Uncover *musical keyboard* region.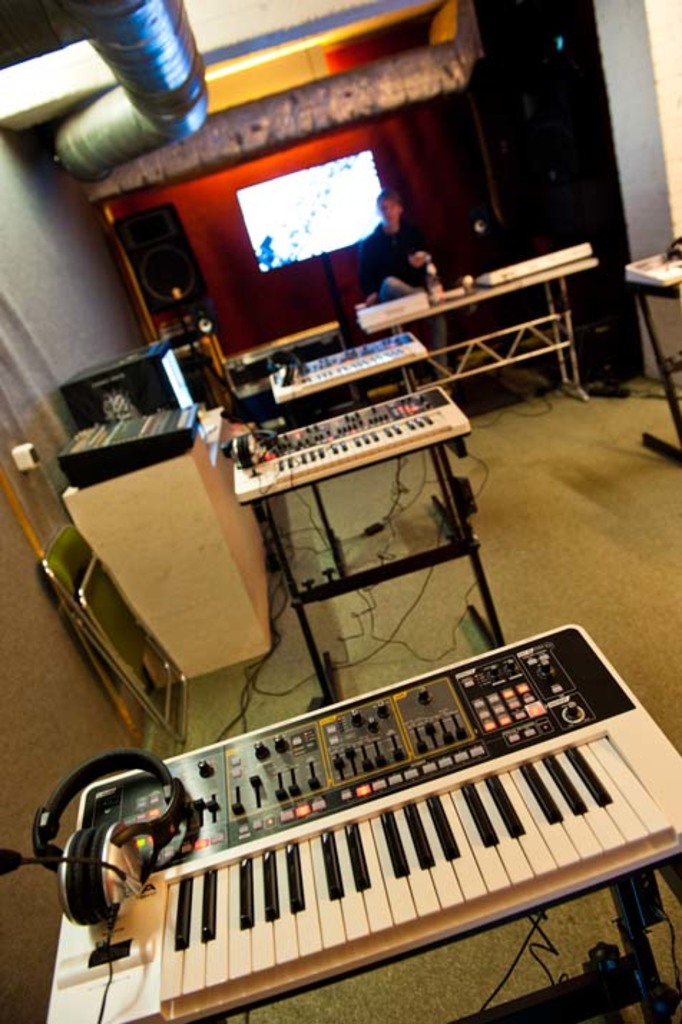
Uncovered: 272, 335, 421, 400.
